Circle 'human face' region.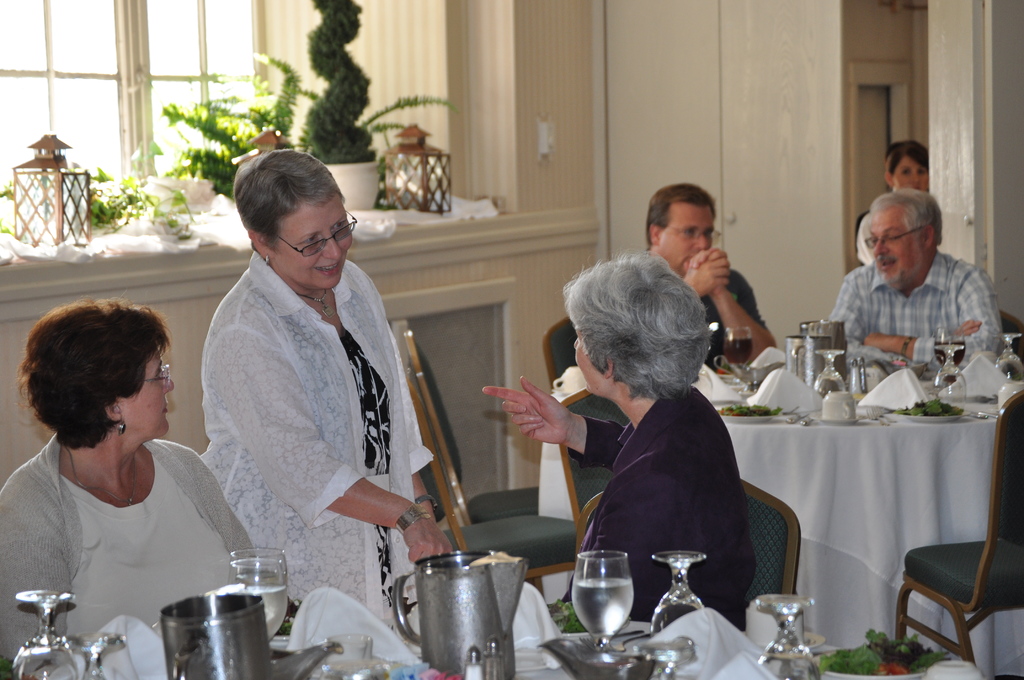
Region: <region>899, 152, 924, 193</region>.
